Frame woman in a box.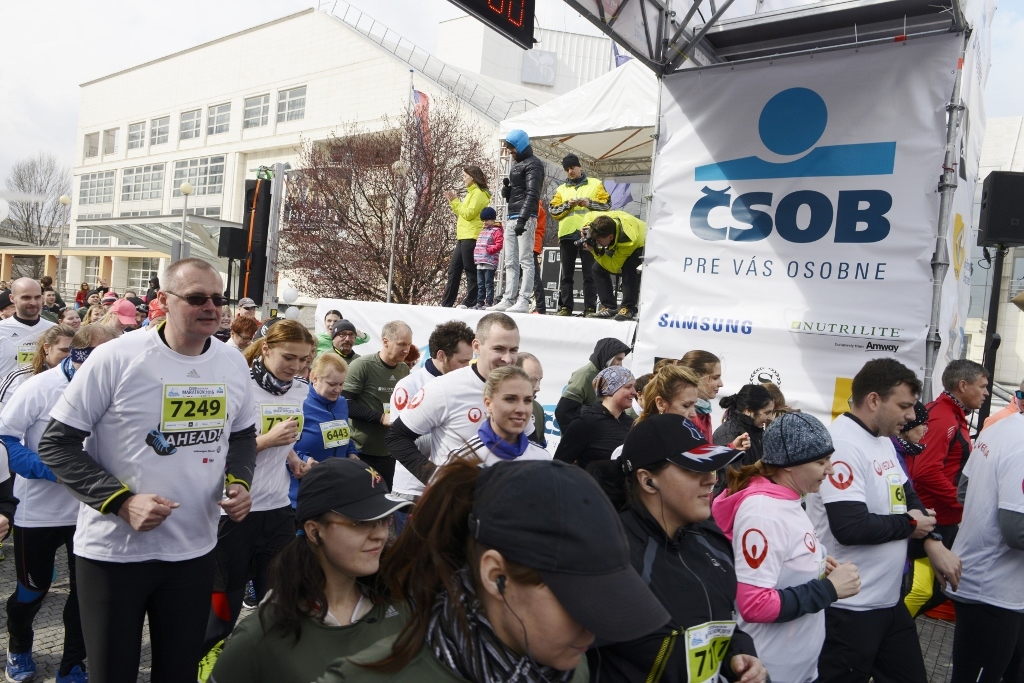
[x1=99, y1=297, x2=138, y2=332].
